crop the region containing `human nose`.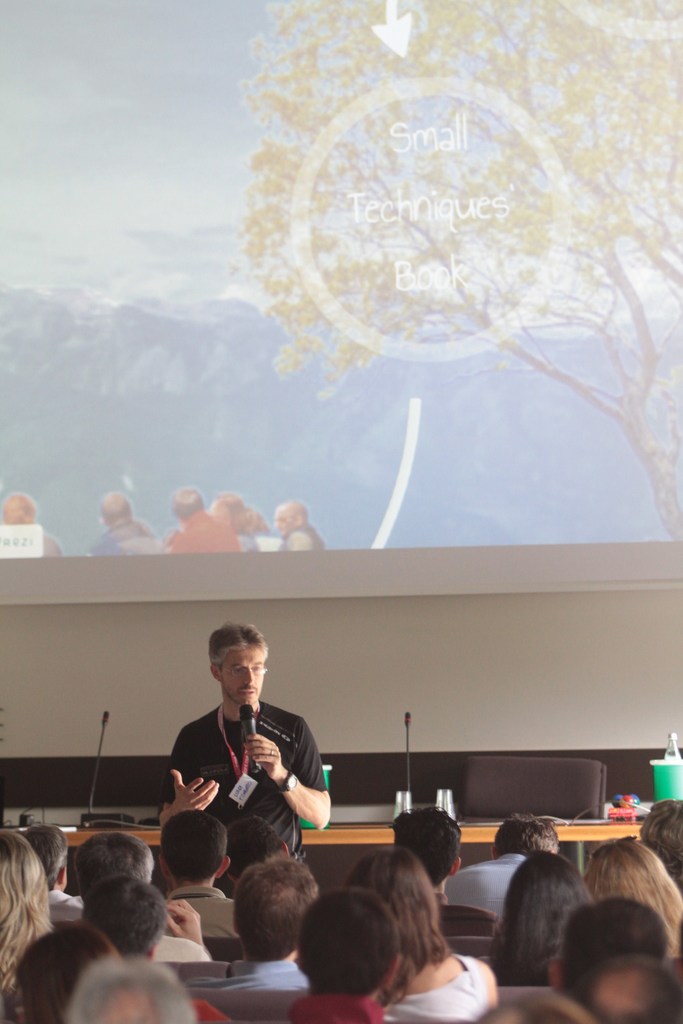
Crop region: bbox=(242, 669, 256, 685).
